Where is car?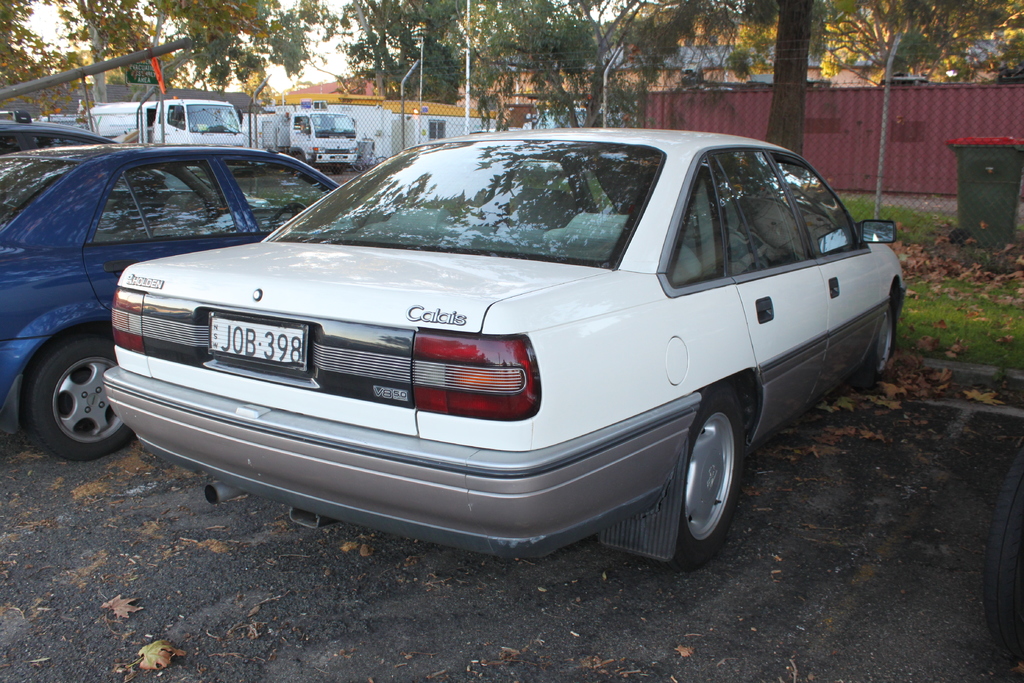
box(0, 145, 351, 468).
